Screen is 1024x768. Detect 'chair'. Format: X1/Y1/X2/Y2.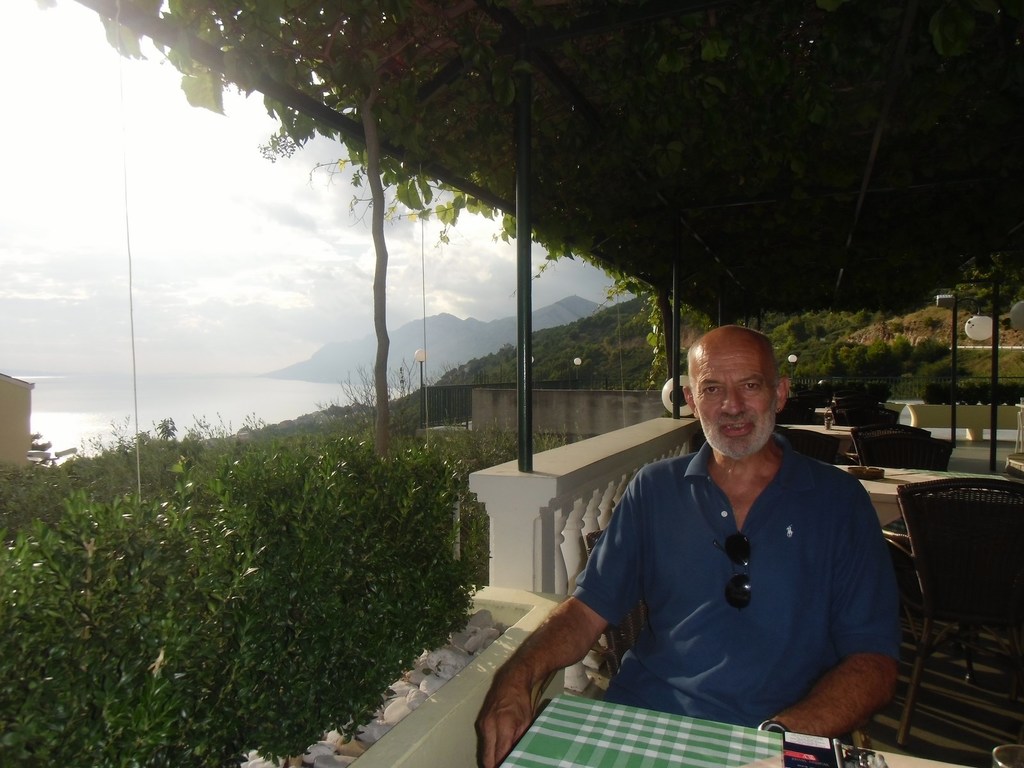
771/398/813/424.
